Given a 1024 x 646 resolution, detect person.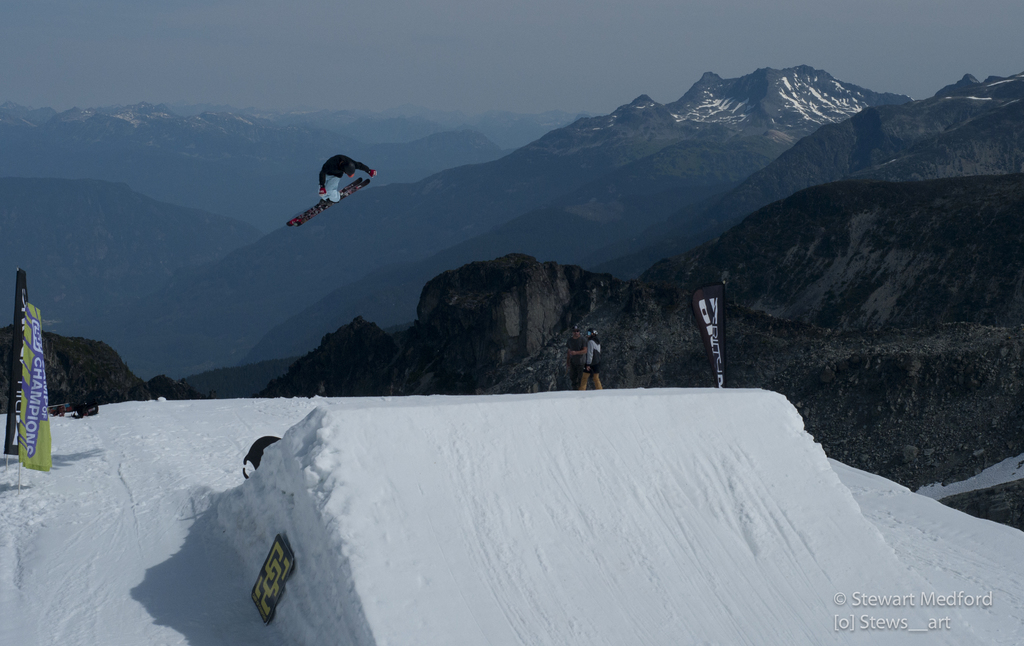
318/152/377/203.
